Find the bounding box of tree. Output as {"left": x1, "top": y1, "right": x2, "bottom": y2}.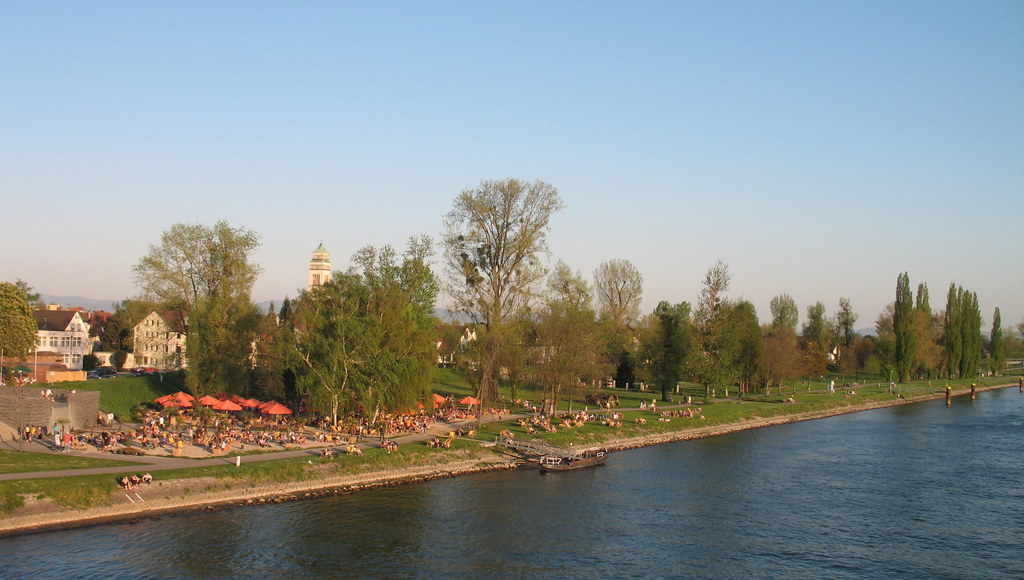
{"left": 657, "top": 299, "right": 700, "bottom": 400}.
